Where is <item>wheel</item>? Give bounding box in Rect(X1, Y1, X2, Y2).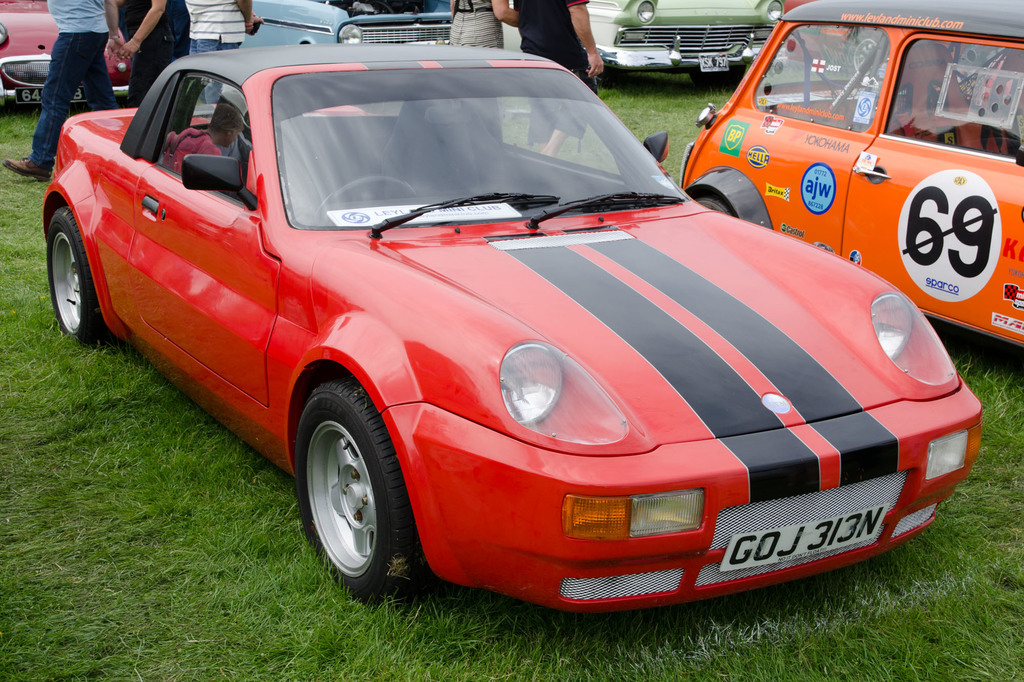
Rect(689, 64, 748, 86).
